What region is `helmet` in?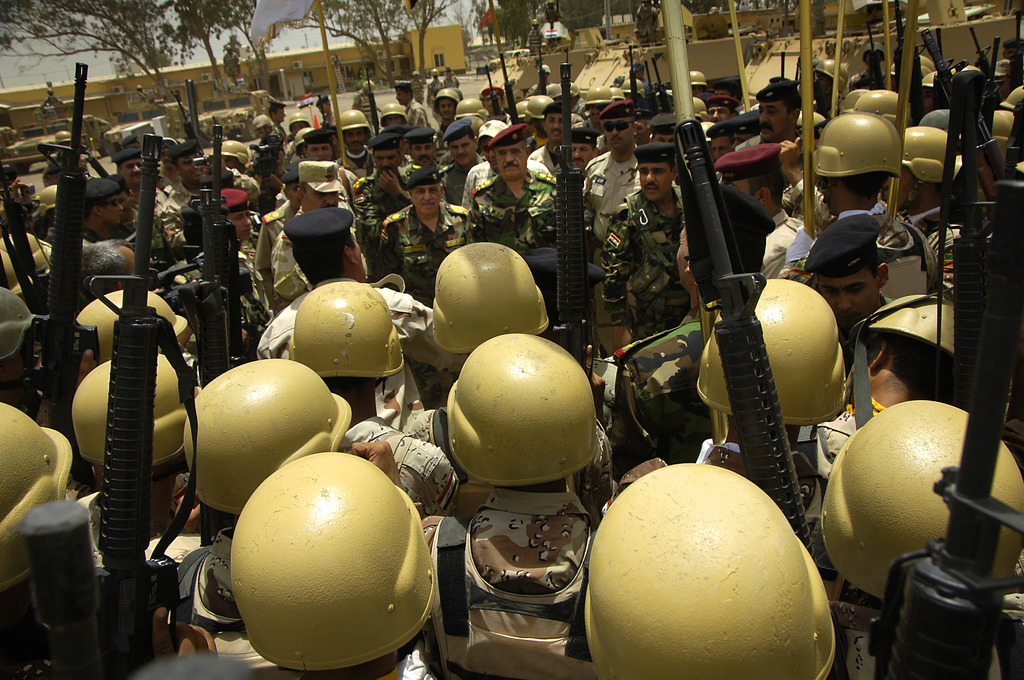
left=912, top=50, right=937, bottom=79.
